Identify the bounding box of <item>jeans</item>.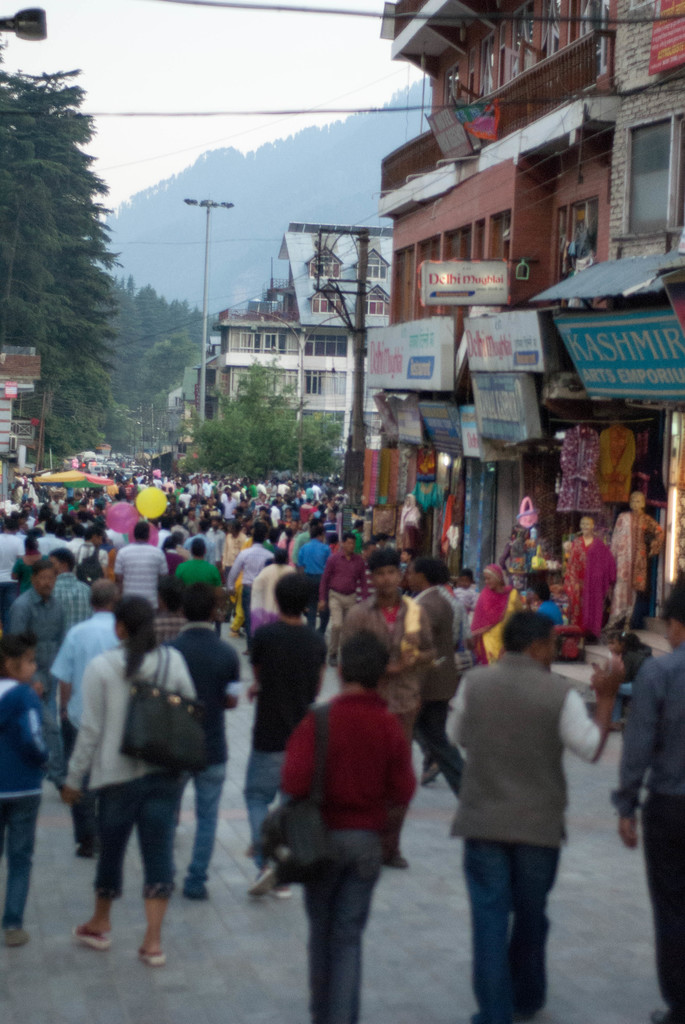
464,826,568,1014.
